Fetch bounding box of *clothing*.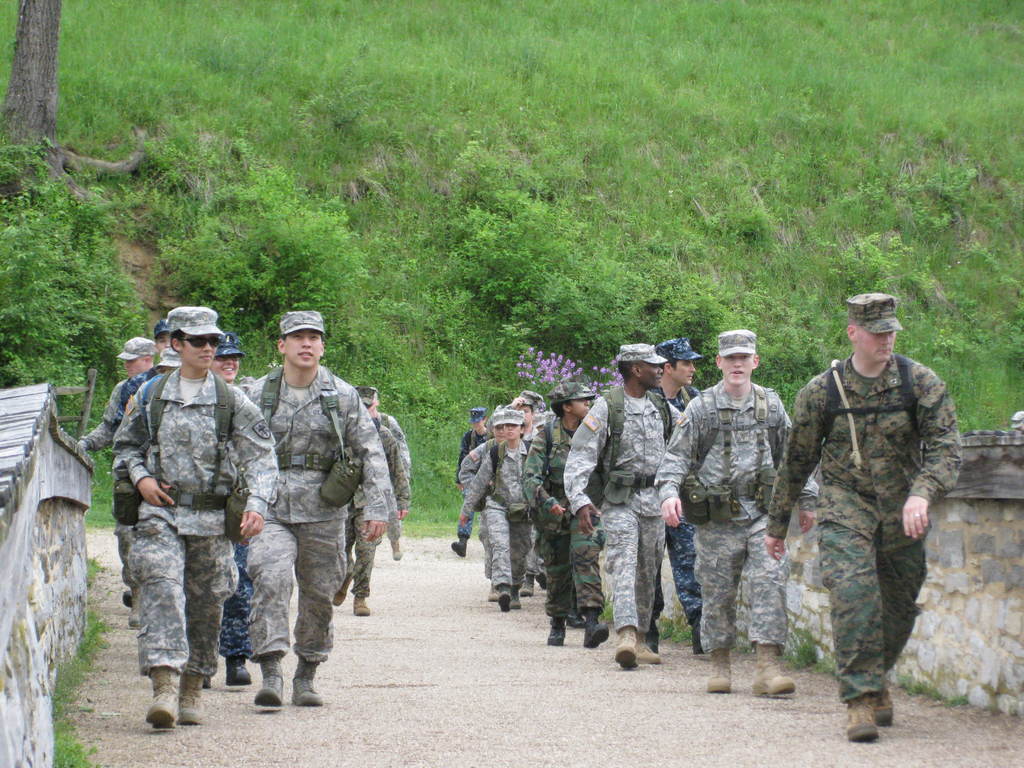
Bbox: region(652, 381, 806, 655).
